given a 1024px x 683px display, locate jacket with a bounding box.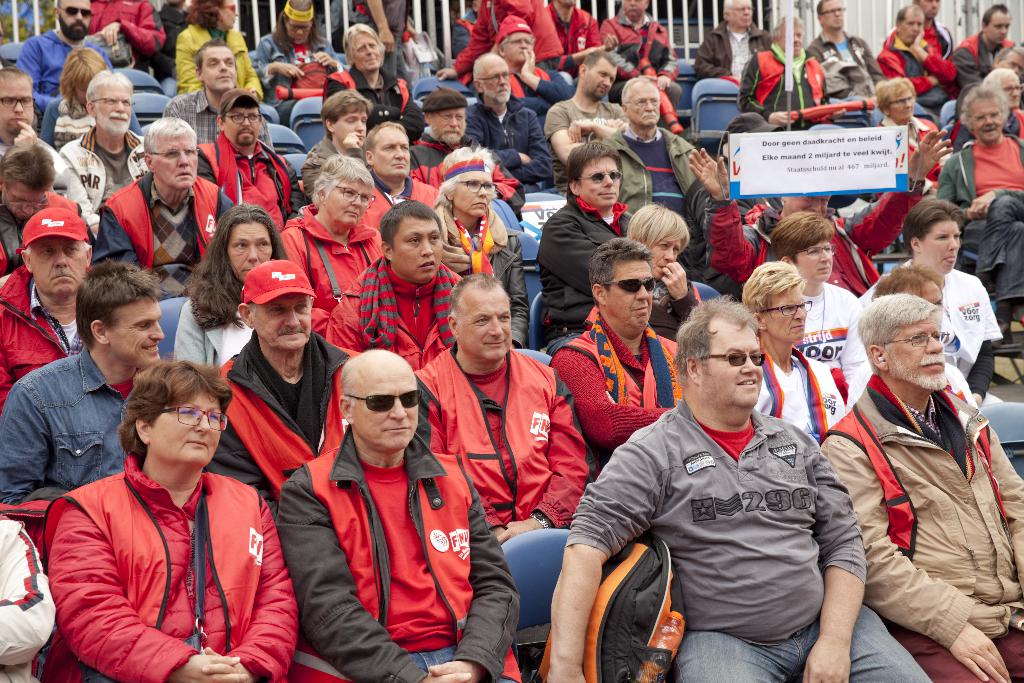
Located: pyautogui.locateOnScreen(278, 425, 525, 682).
